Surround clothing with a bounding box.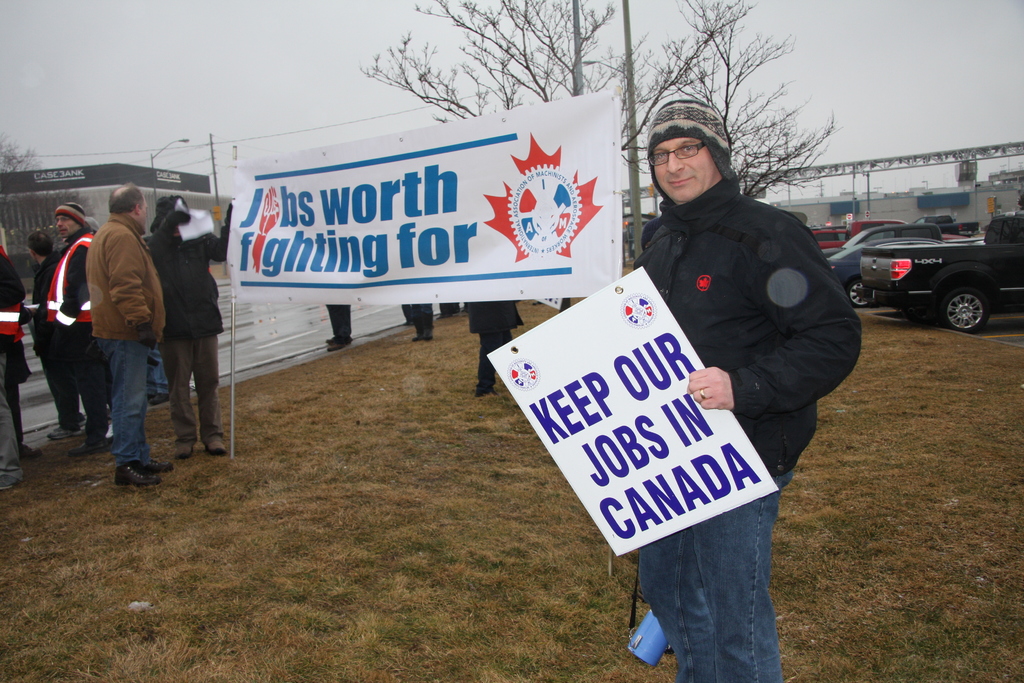
643,172,868,682.
